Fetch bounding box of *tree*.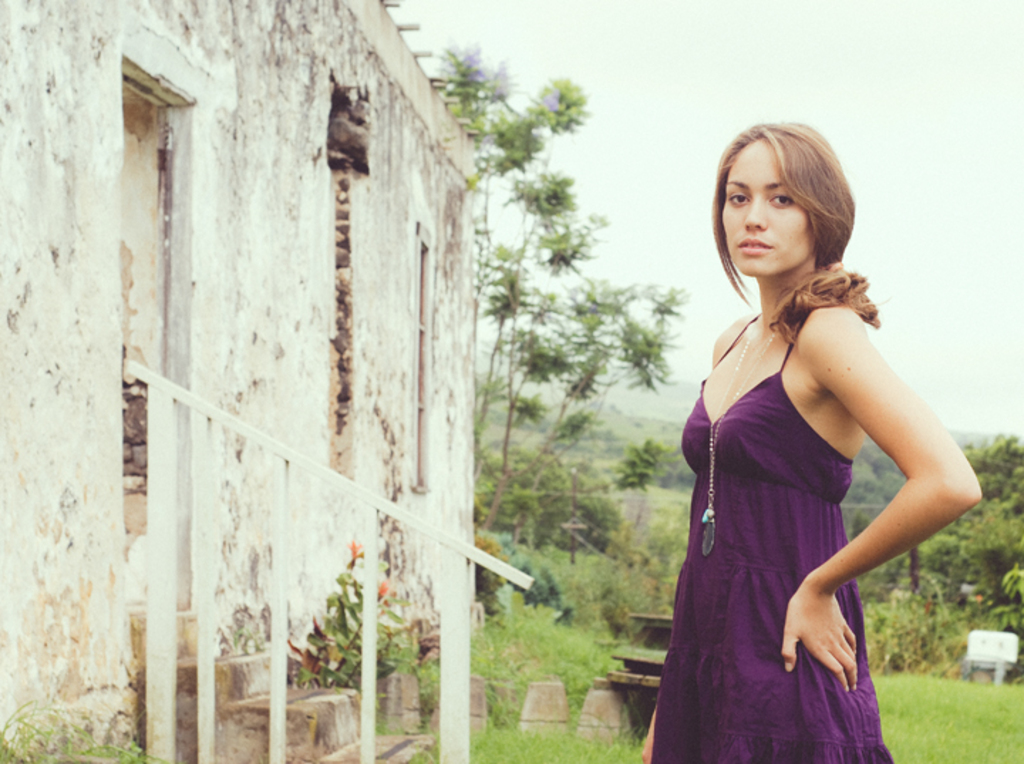
Bbox: [x1=431, y1=40, x2=677, y2=551].
